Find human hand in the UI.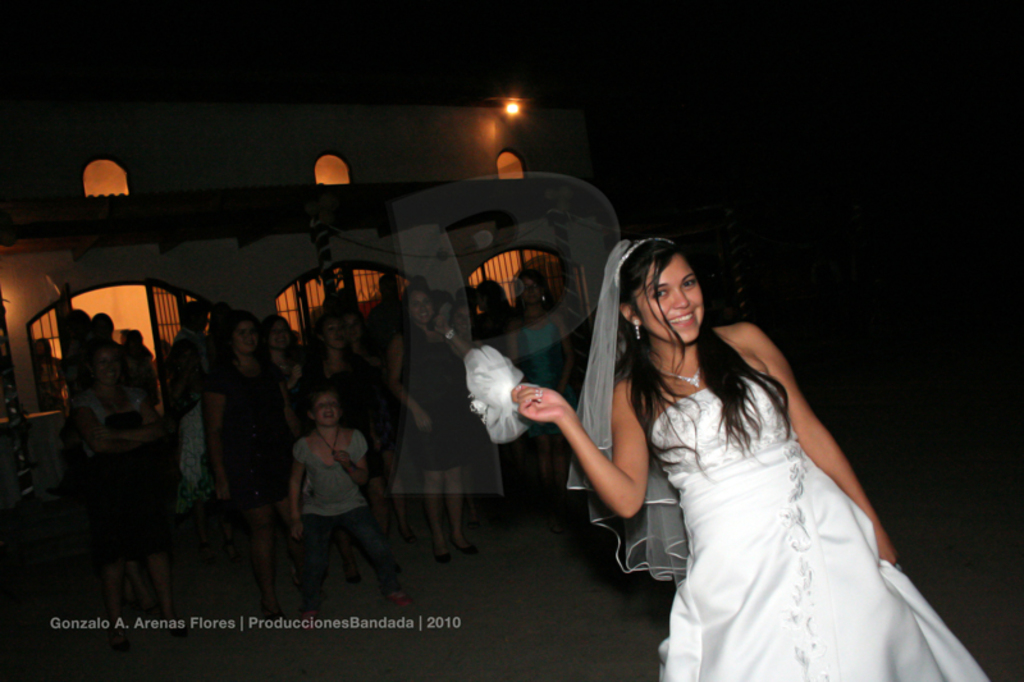
UI element at <box>333,449,351,466</box>.
